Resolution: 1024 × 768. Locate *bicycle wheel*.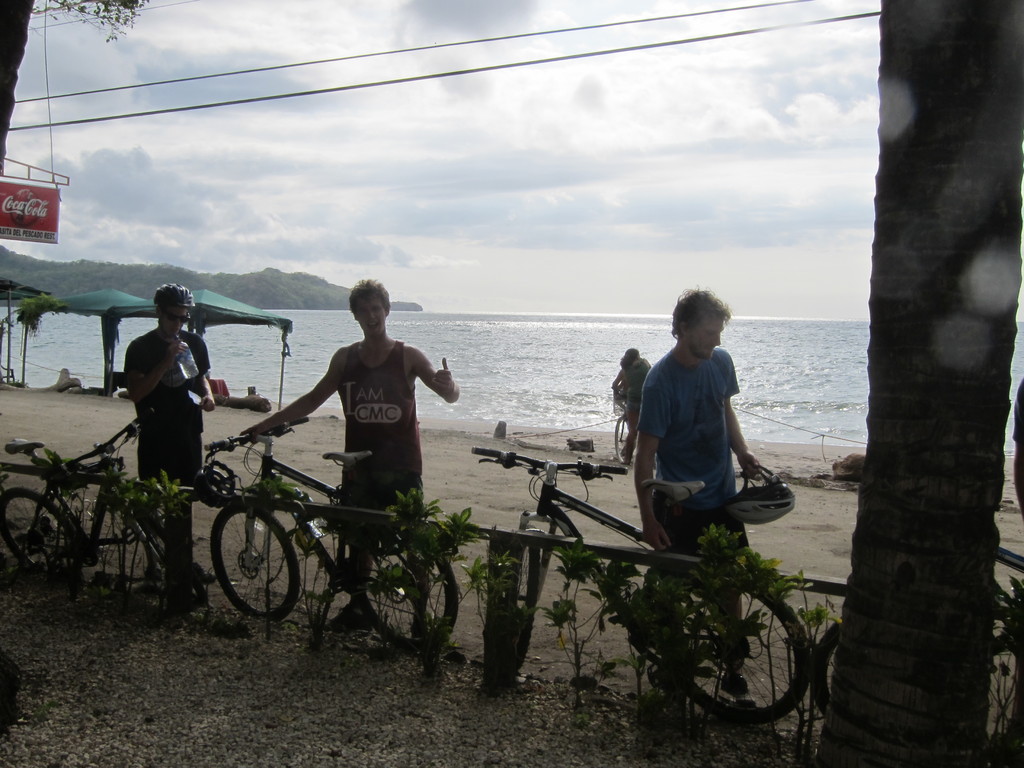
box=[814, 622, 847, 716].
